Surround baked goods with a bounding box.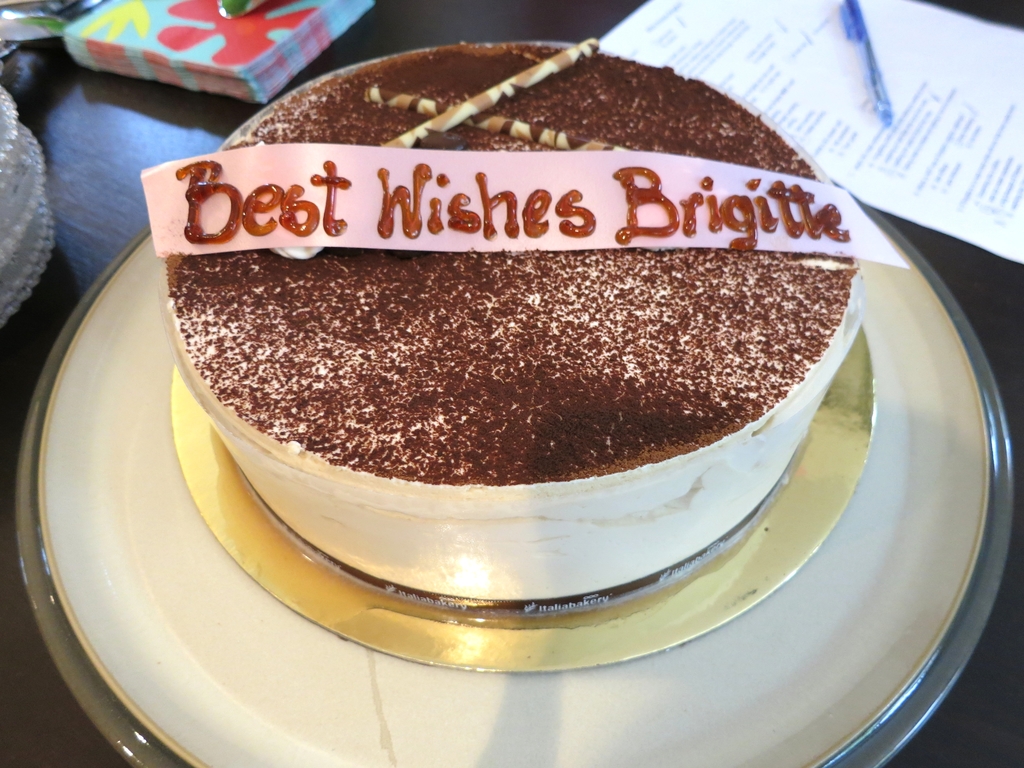
154,40,867,617.
